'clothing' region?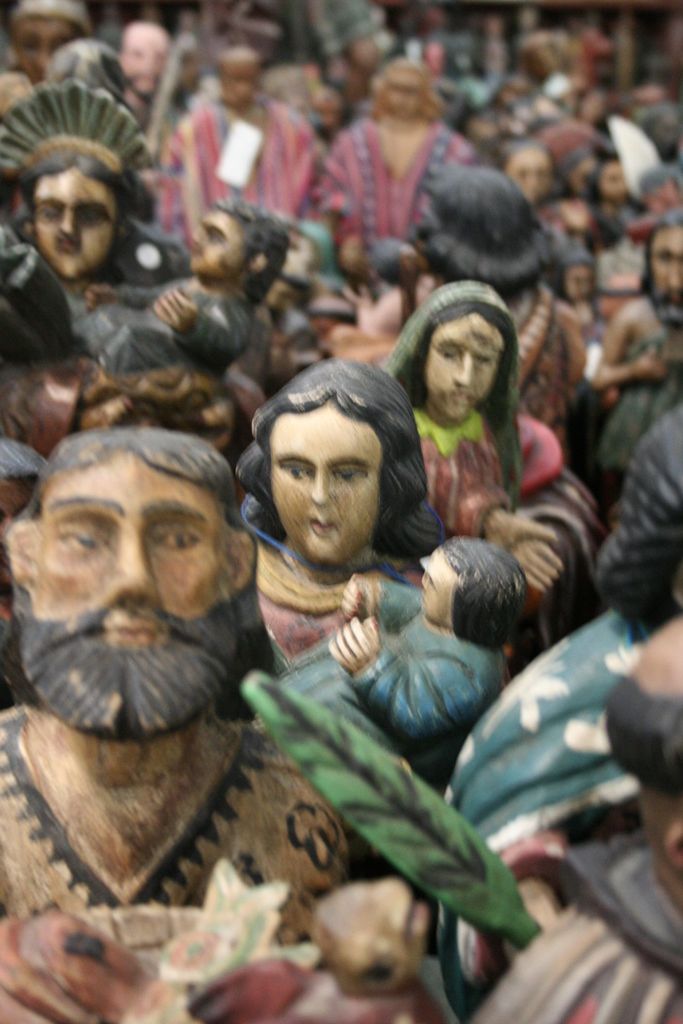
l=1, t=704, r=341, b=915
